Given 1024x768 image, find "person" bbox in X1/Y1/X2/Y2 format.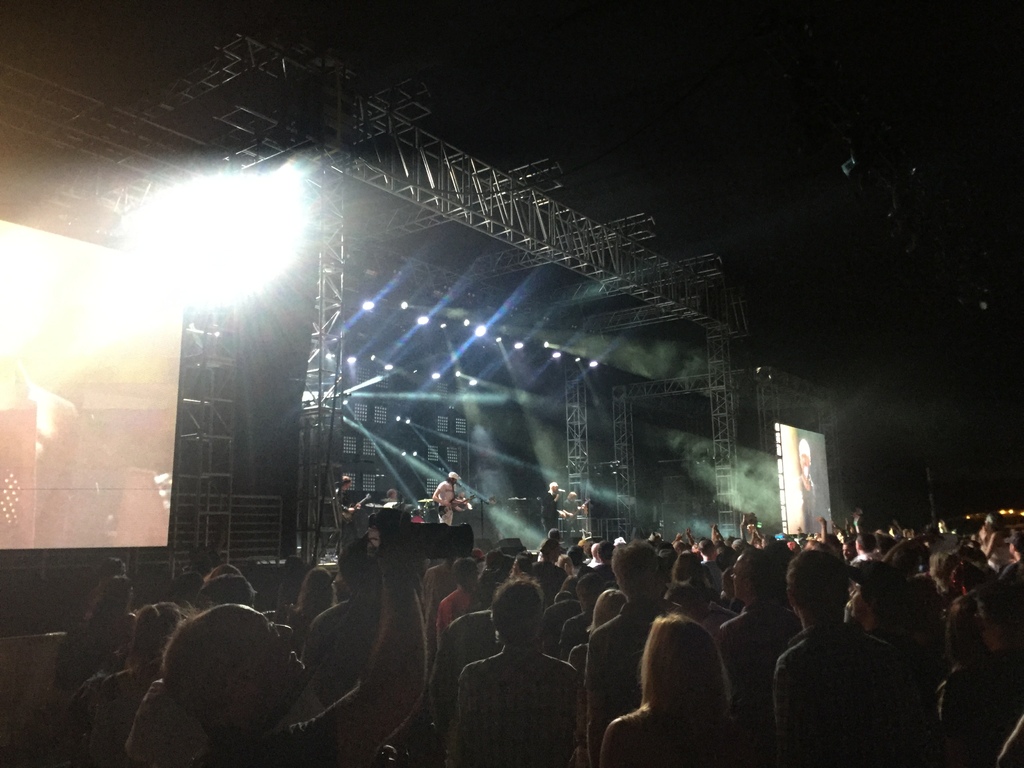
125/604/315/762.
